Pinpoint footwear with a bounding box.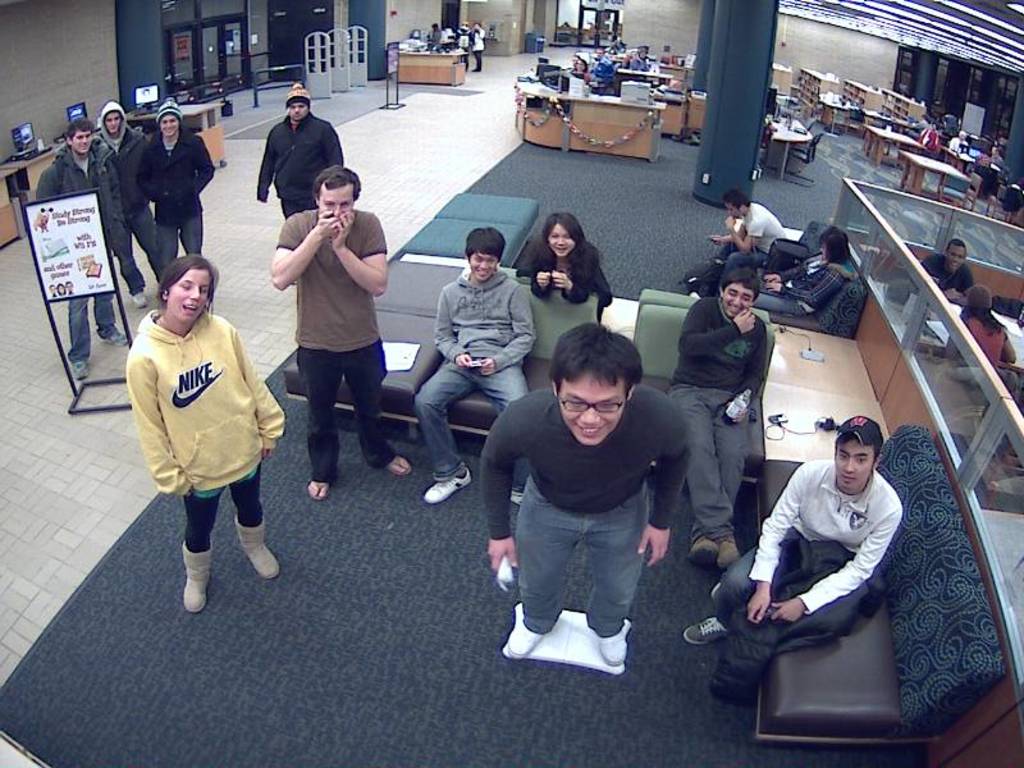
bbox=(132, 291, 146, 308).
